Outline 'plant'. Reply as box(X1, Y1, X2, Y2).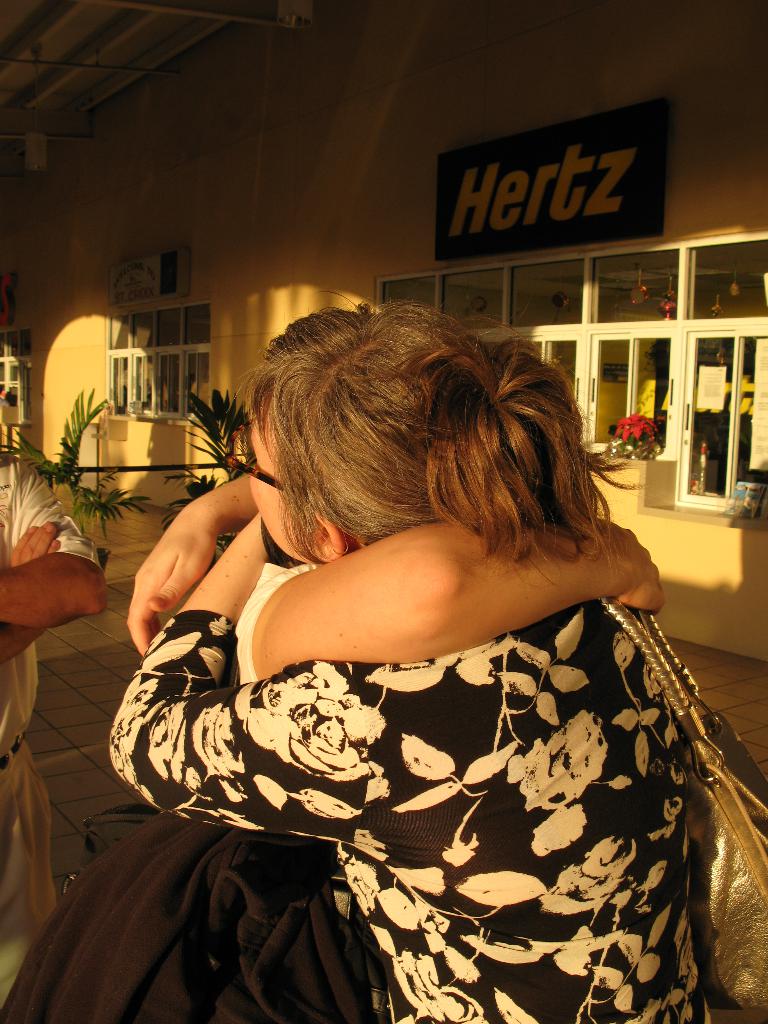
box(9, 385, 156, 554).
